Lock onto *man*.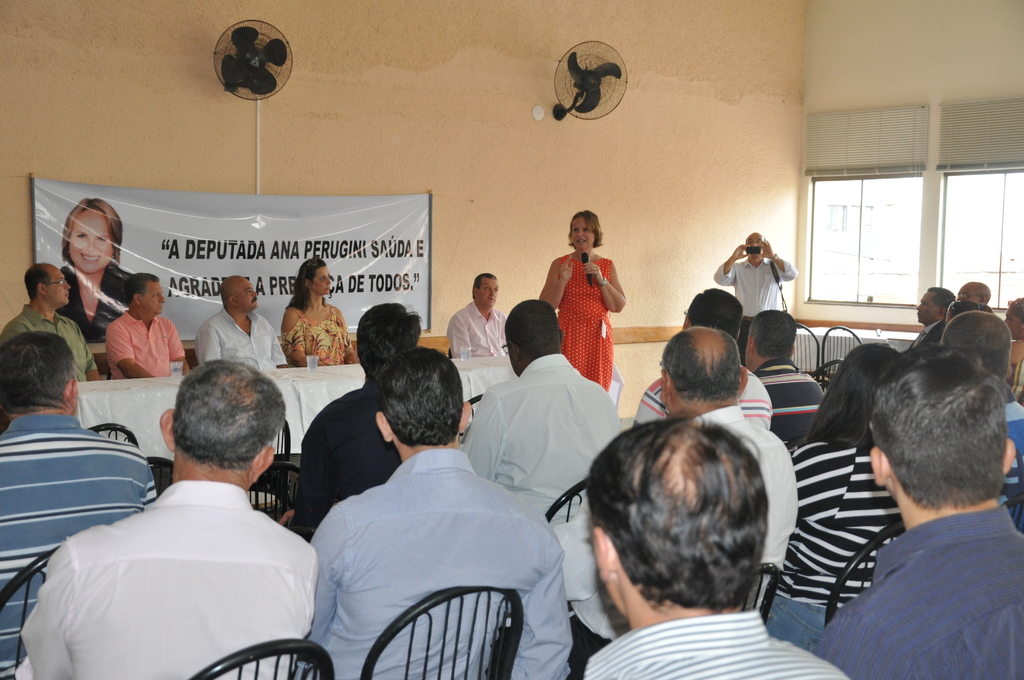
Locked: Rect(300, 305, 420, 538).
